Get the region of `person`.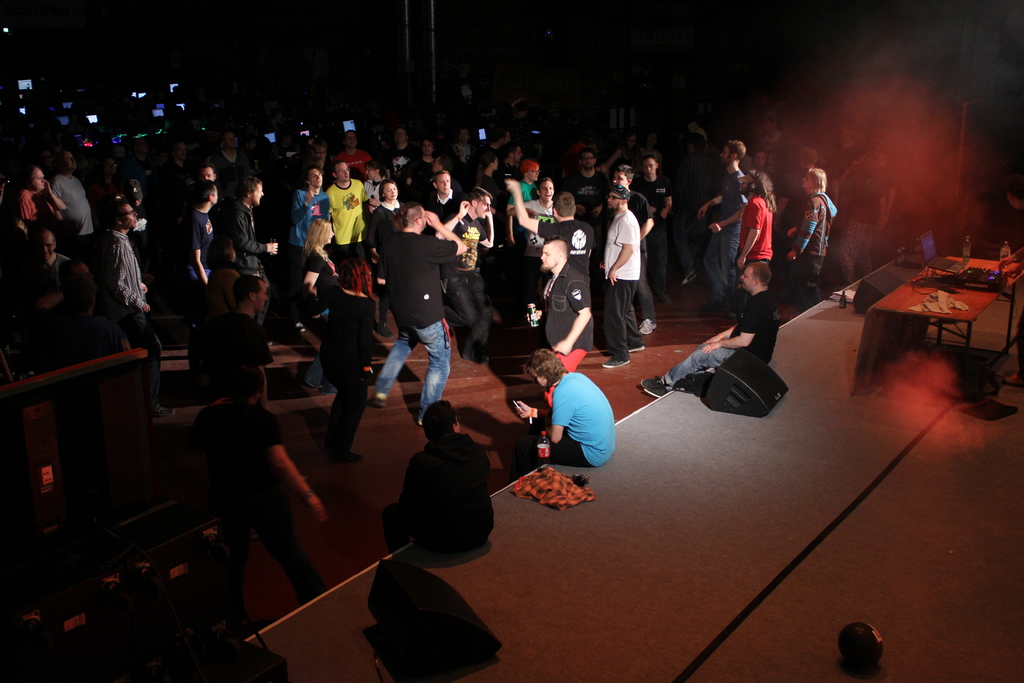
[365,160,388,215].
